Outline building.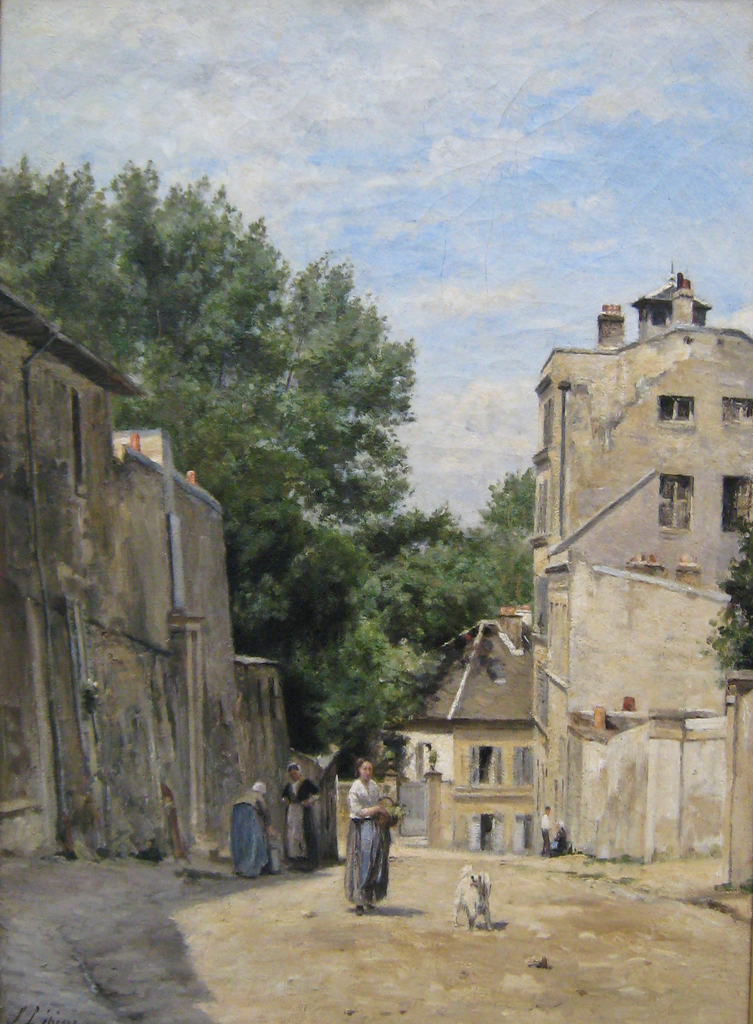
Outline: [left=373, top=607, right=546, bottom=858].
